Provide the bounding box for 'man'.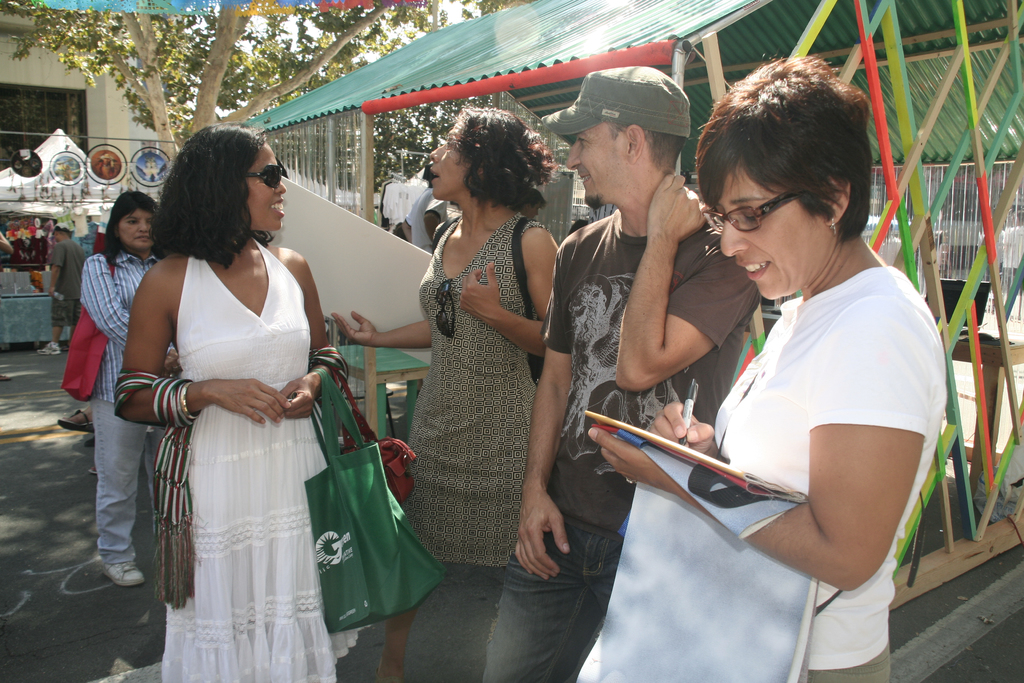
bbox(35, 223, 92, 358).
